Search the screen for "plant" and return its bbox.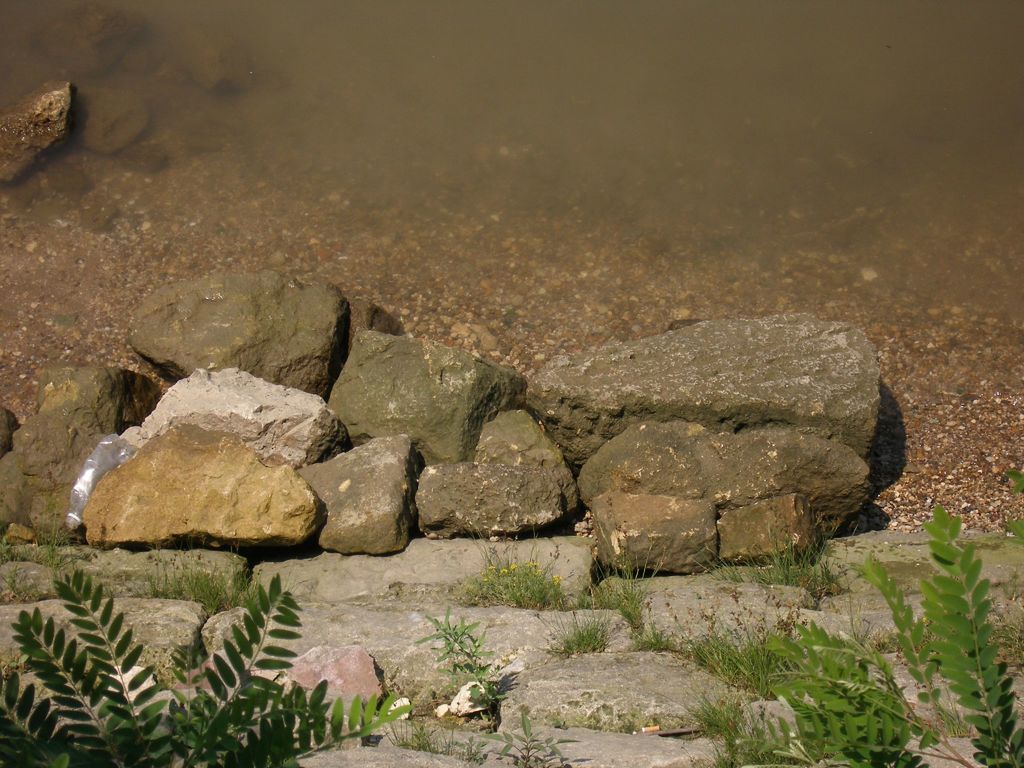
Found: box=[454, 531, 589, 636].
